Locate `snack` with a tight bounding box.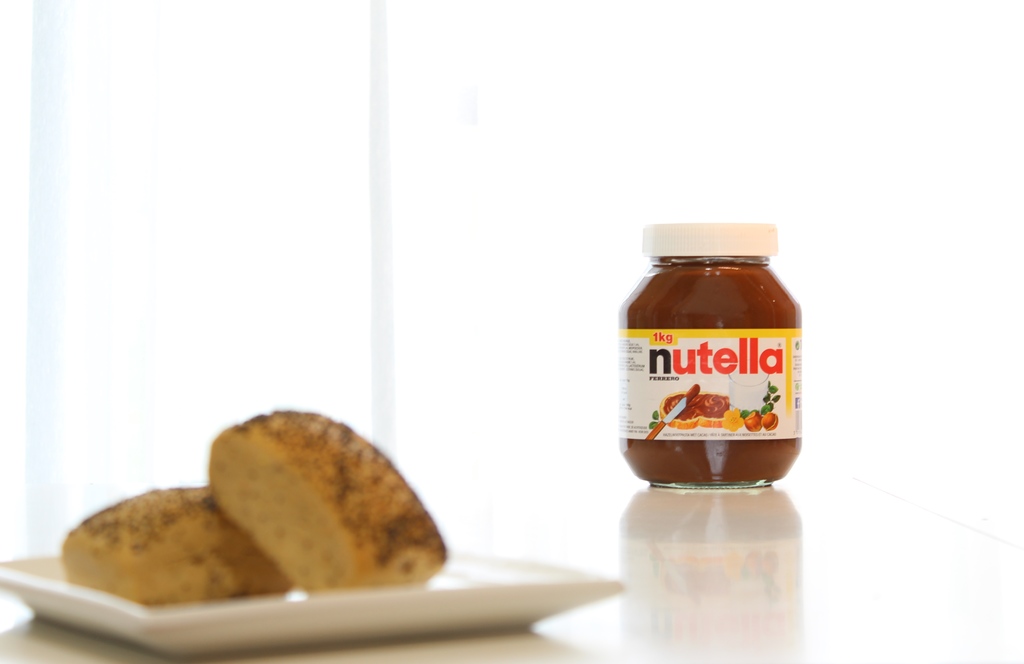
(60,487,294,608).
